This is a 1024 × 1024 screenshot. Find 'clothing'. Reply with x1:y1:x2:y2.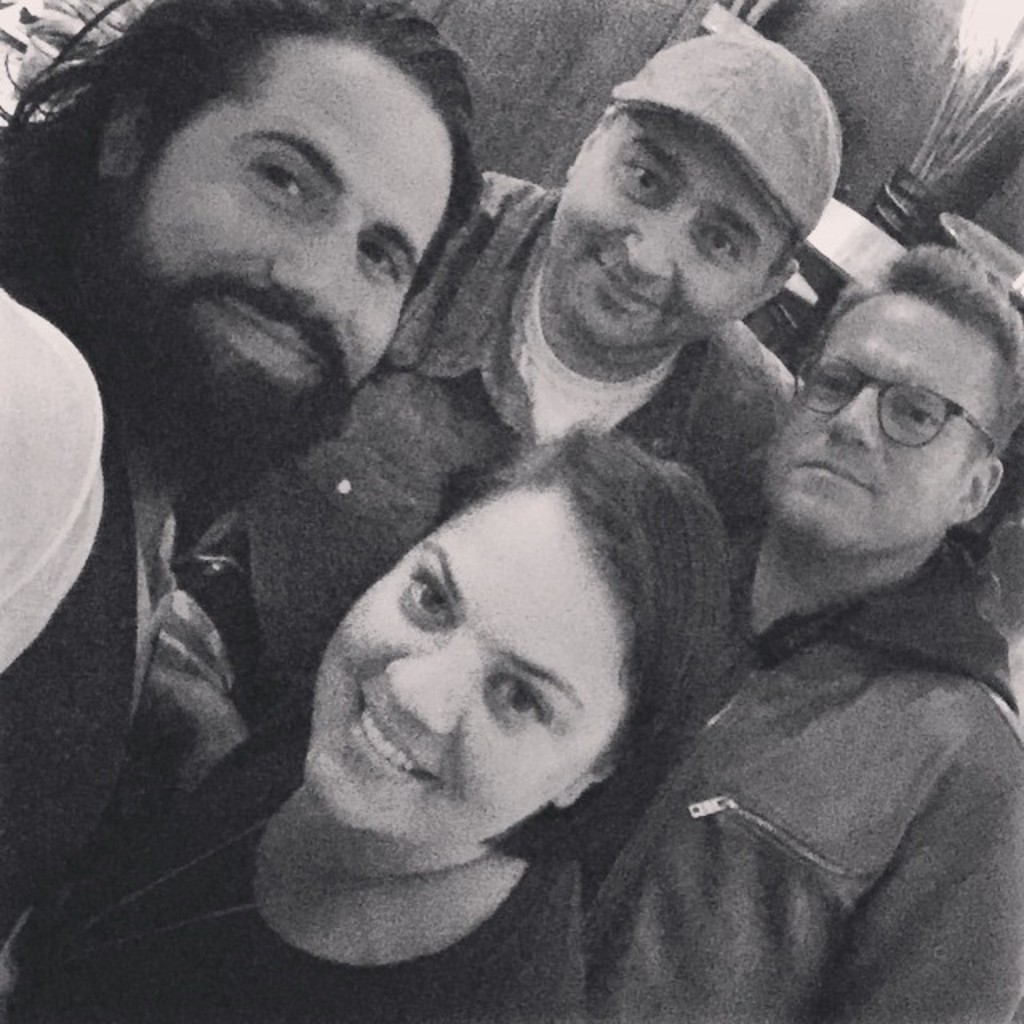
586:453:1022:1022.
